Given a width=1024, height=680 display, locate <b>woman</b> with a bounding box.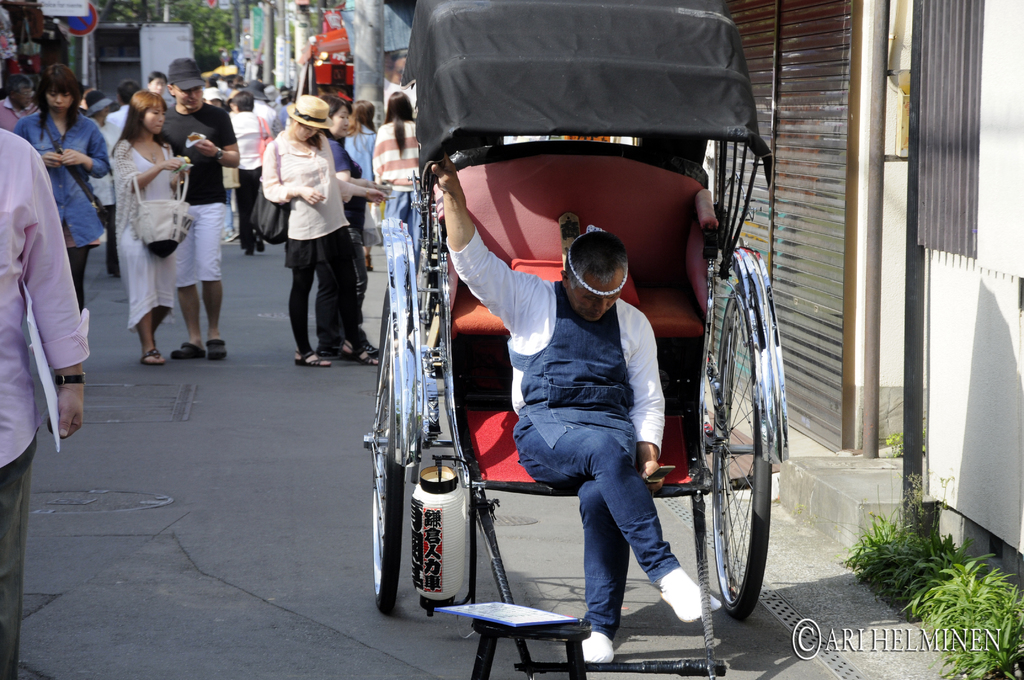
Located: [x1=10, y1=61, x2=115, y2=316].
